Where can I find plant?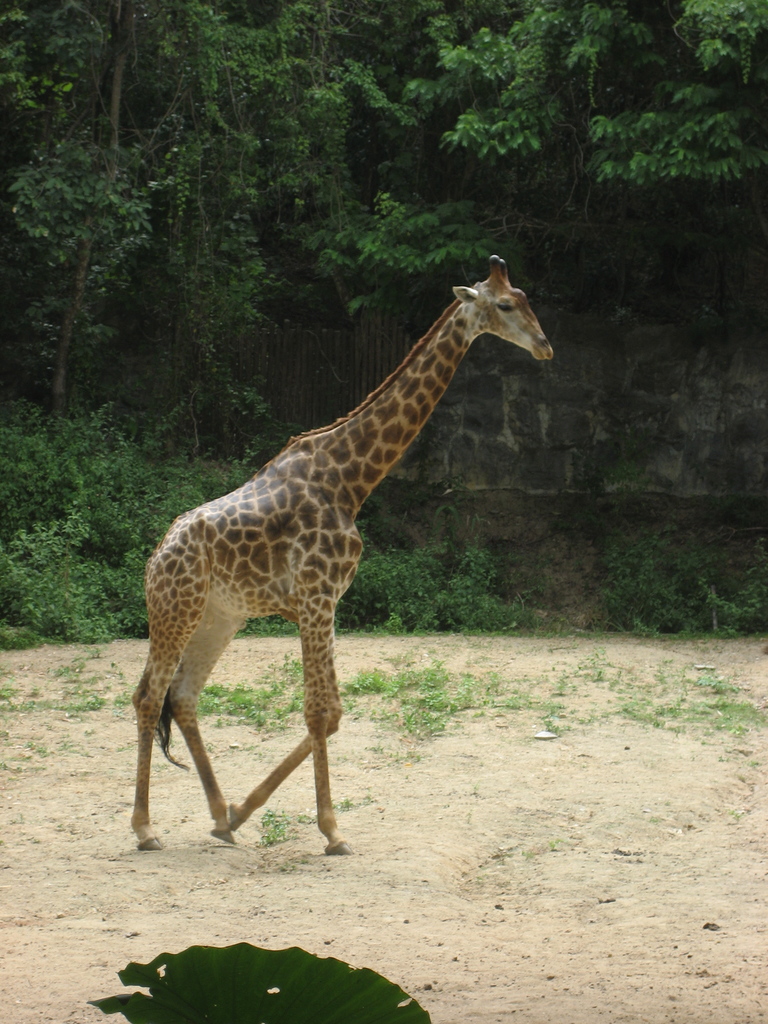
You can find it at 518, 845, 538, 863.
